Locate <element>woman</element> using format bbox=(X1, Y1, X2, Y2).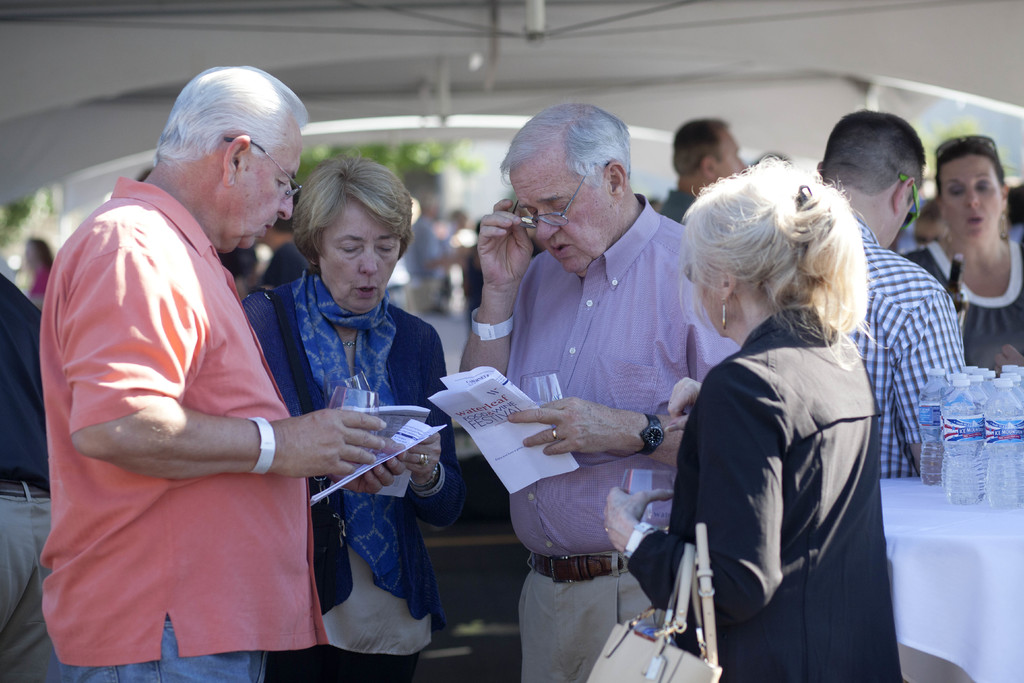
bbox=(659, 139, 879, 682).
